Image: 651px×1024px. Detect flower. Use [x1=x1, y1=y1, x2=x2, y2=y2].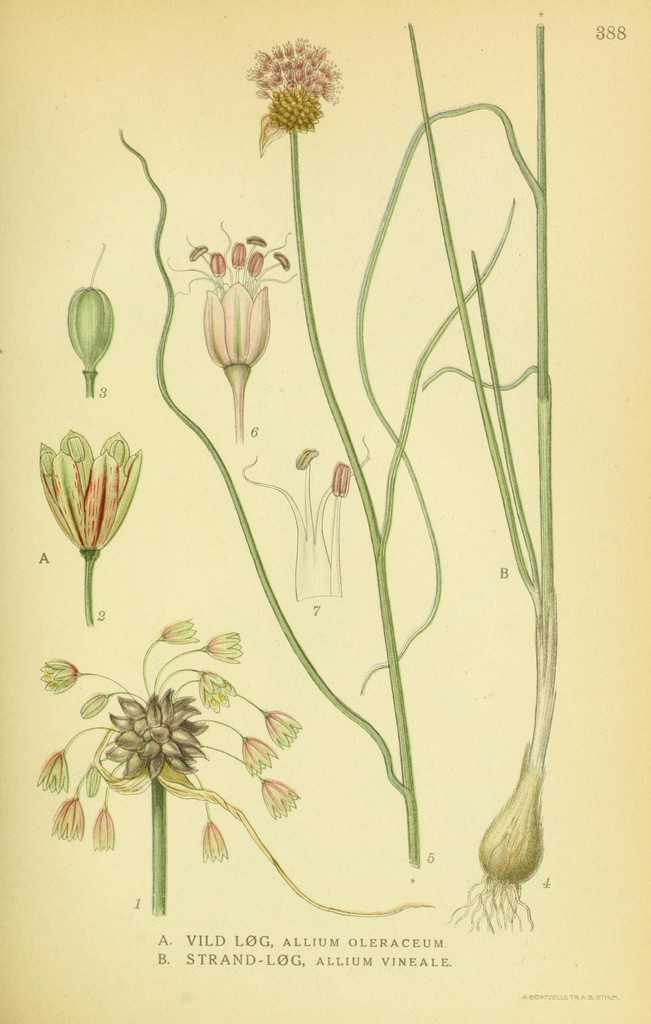
[x1=36, y1=659, x2=79, y2=691].
